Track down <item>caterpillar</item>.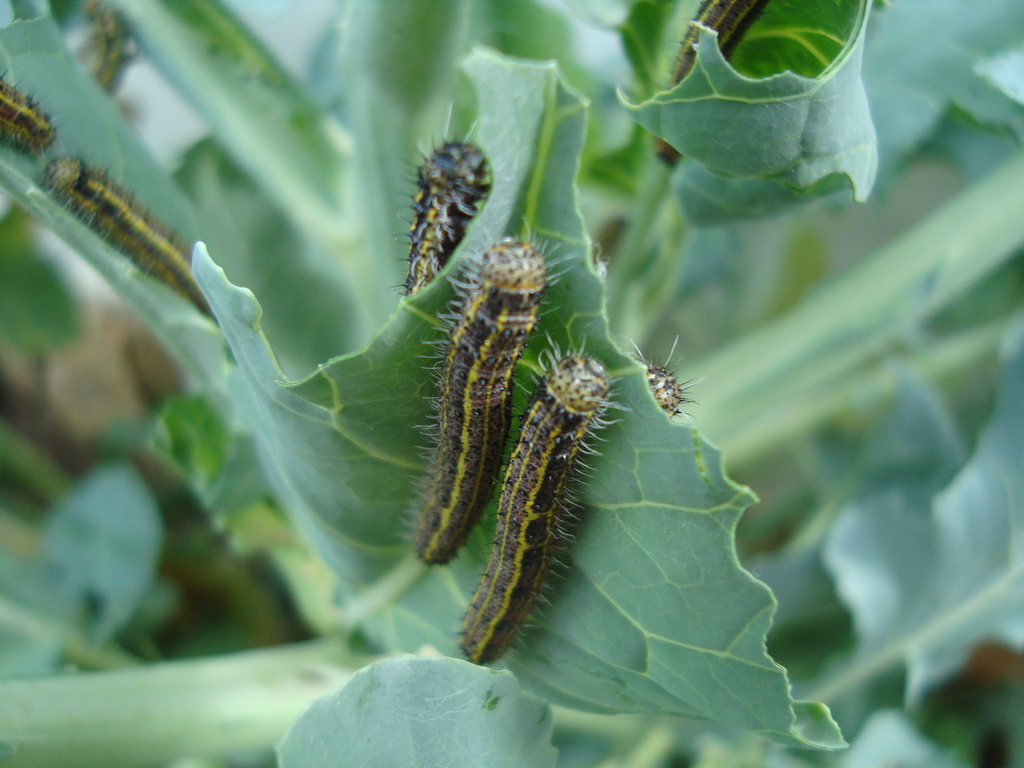
Tracked to bbox(632, 326, 697, 421).
